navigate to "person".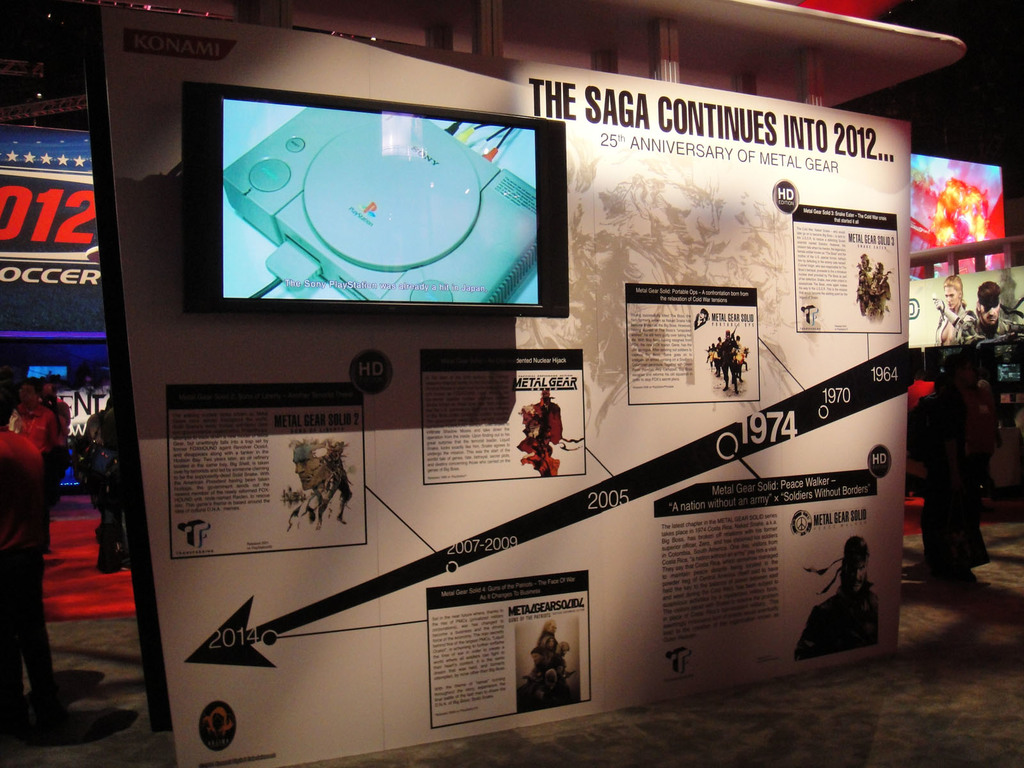
Navigation target: [823,535,869,604].
